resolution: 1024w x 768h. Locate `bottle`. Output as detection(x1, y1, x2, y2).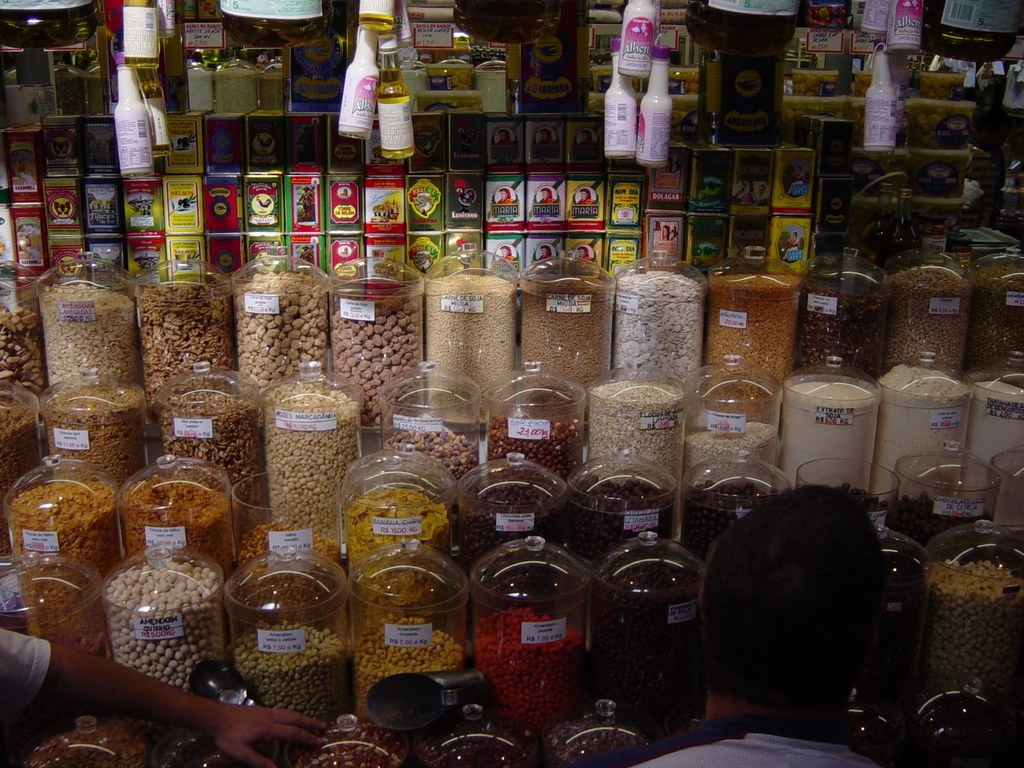
detection(888, 186, 912, 265).
